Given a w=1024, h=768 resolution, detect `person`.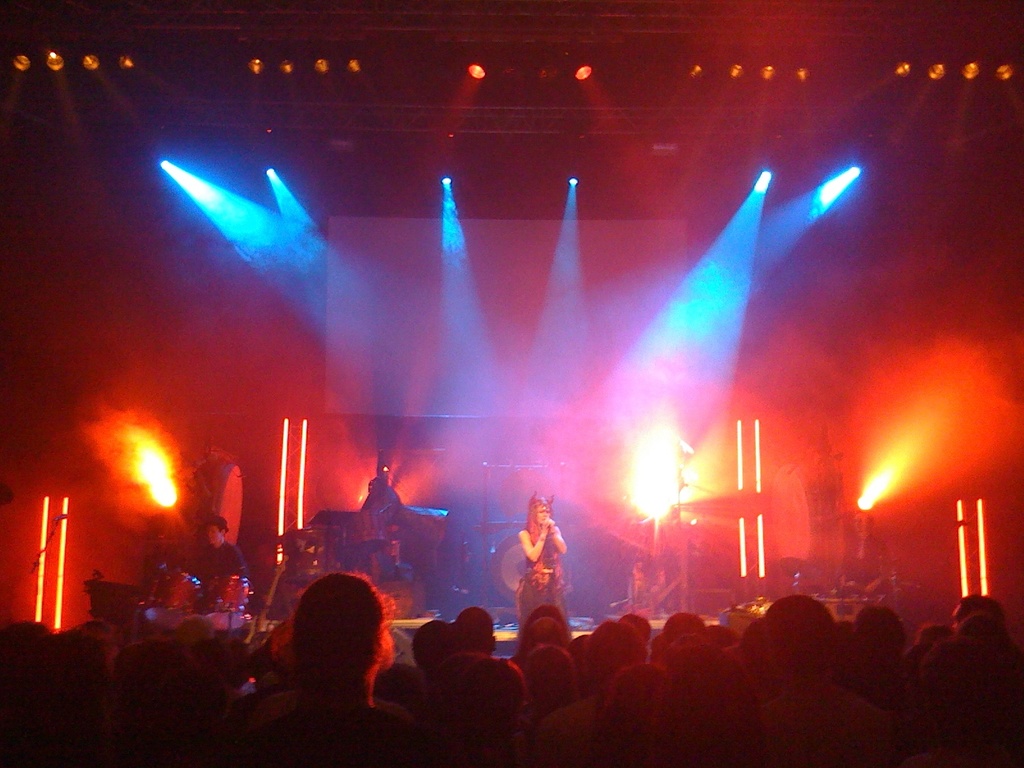
region(620, 543, 671, 612).
